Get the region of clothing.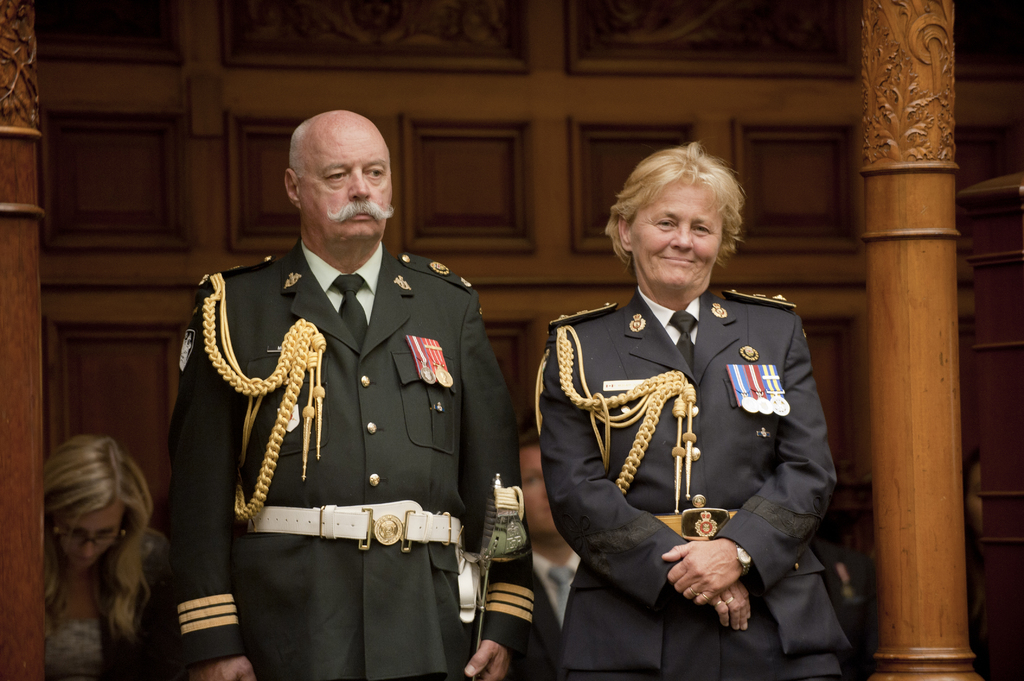
{"x1": 526, "y1": 247, "x2": 845, "y2": 653}.
